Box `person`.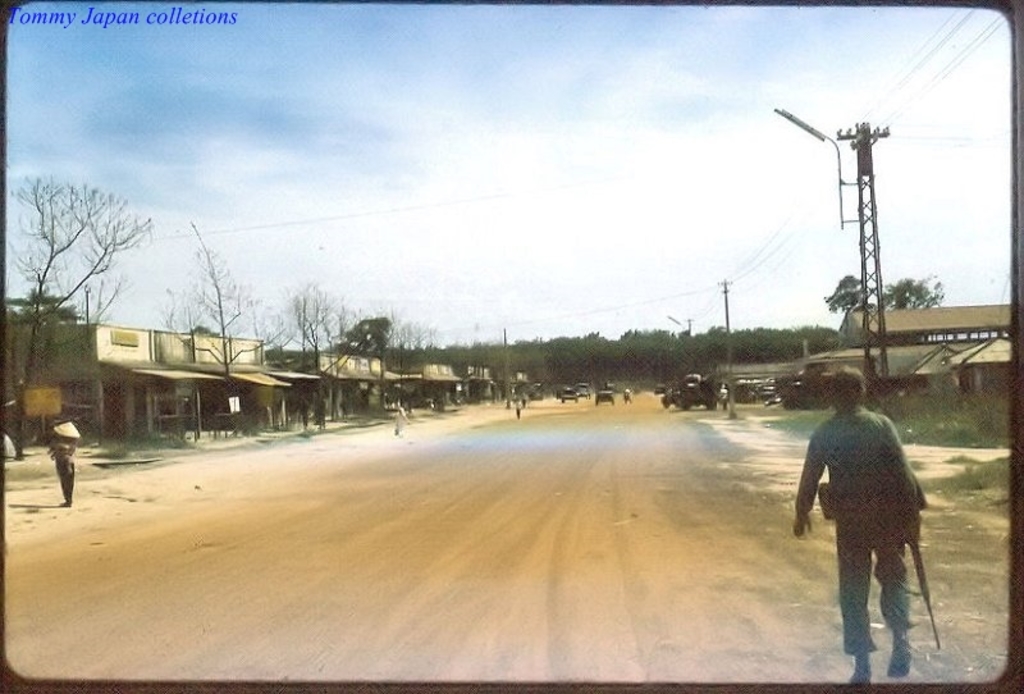
box=[47, 437, 79, 506].
